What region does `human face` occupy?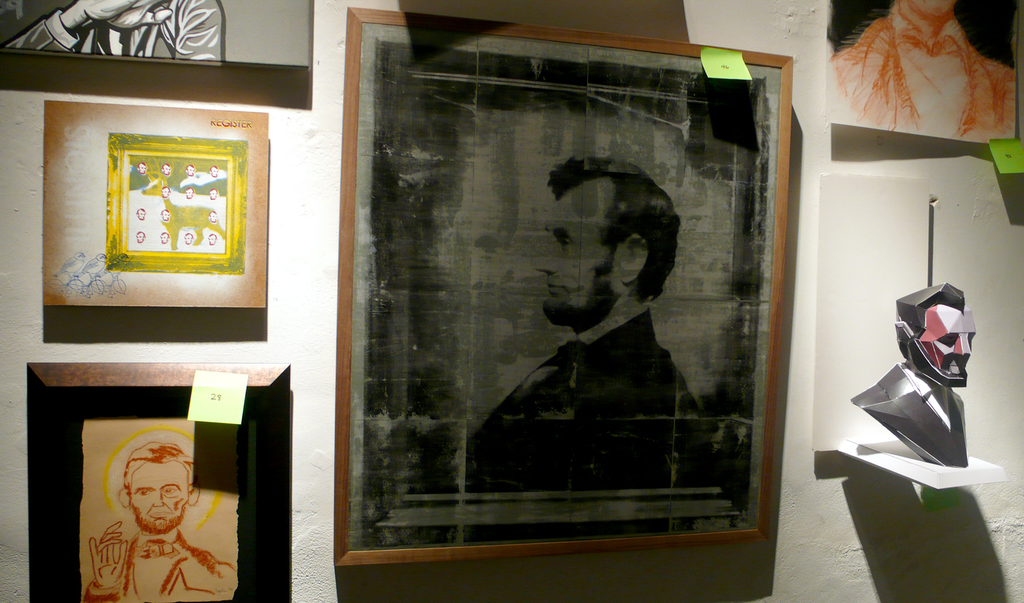
box(122, 461, 189, 533).
